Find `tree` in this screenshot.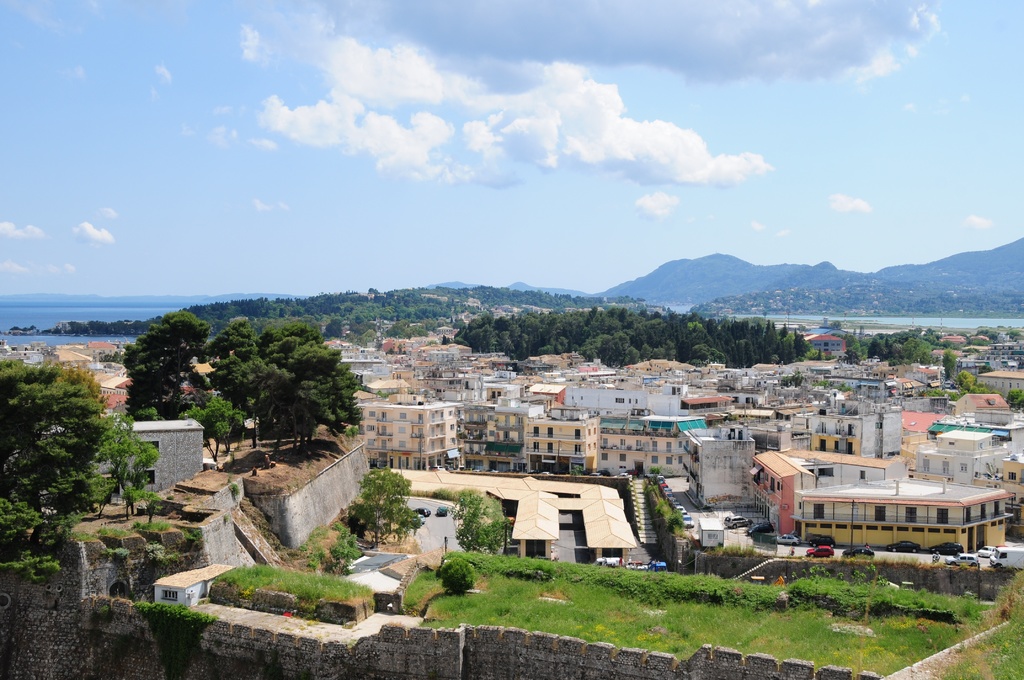
The bounding box for `tree` is crop(191, 395, 245, 466).
